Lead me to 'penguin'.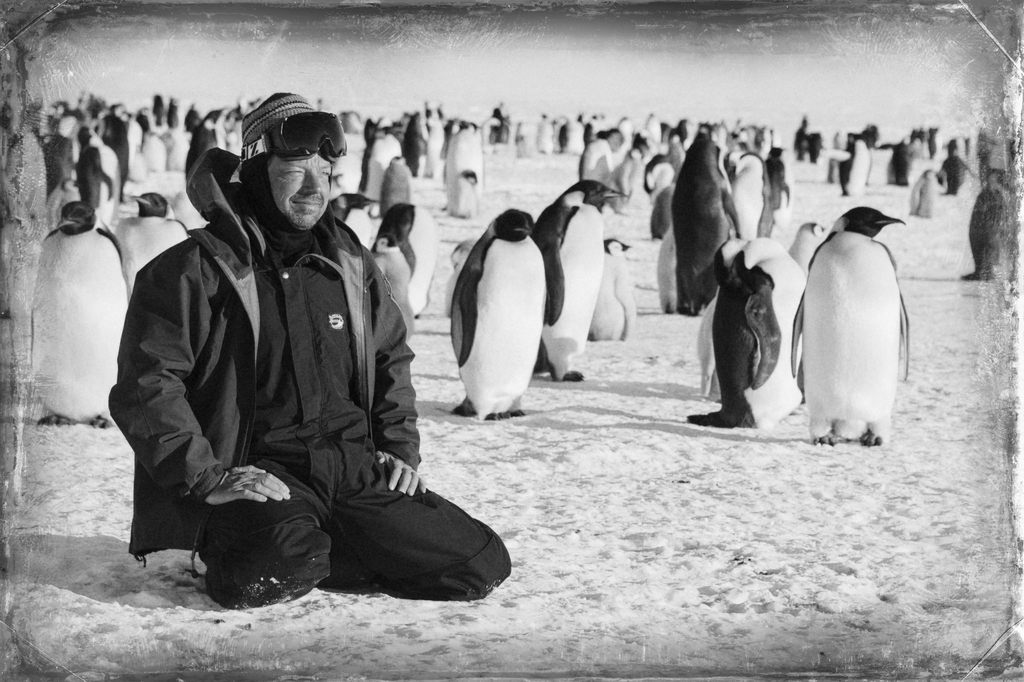
Lead to 531, 178, 623, 378.
